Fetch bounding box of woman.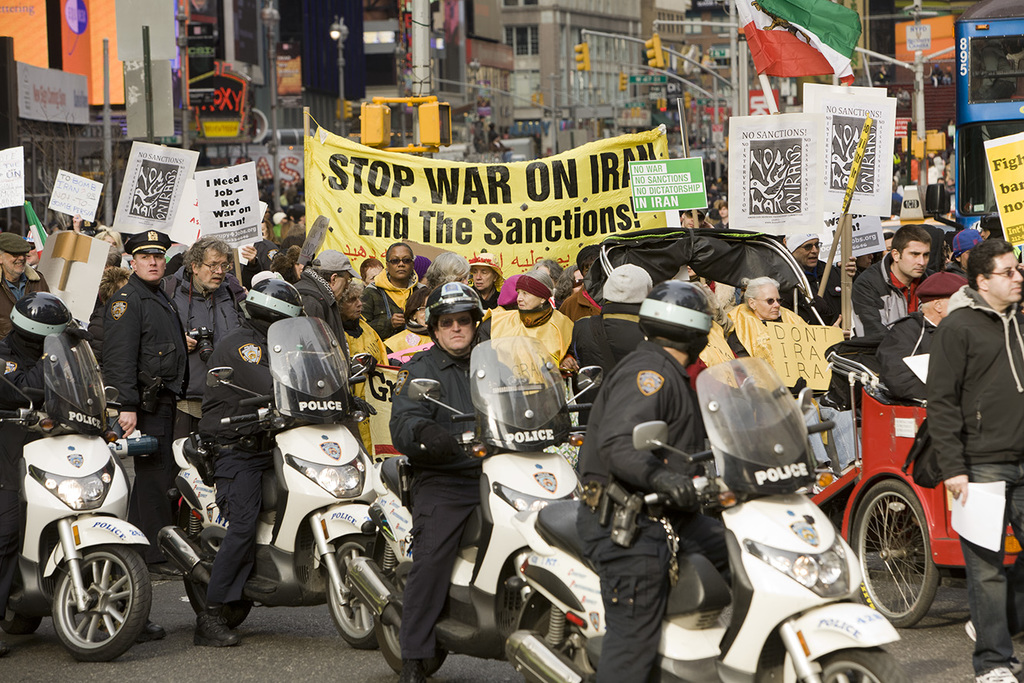
Bbox: select_region(359, 241, 428, 343).
